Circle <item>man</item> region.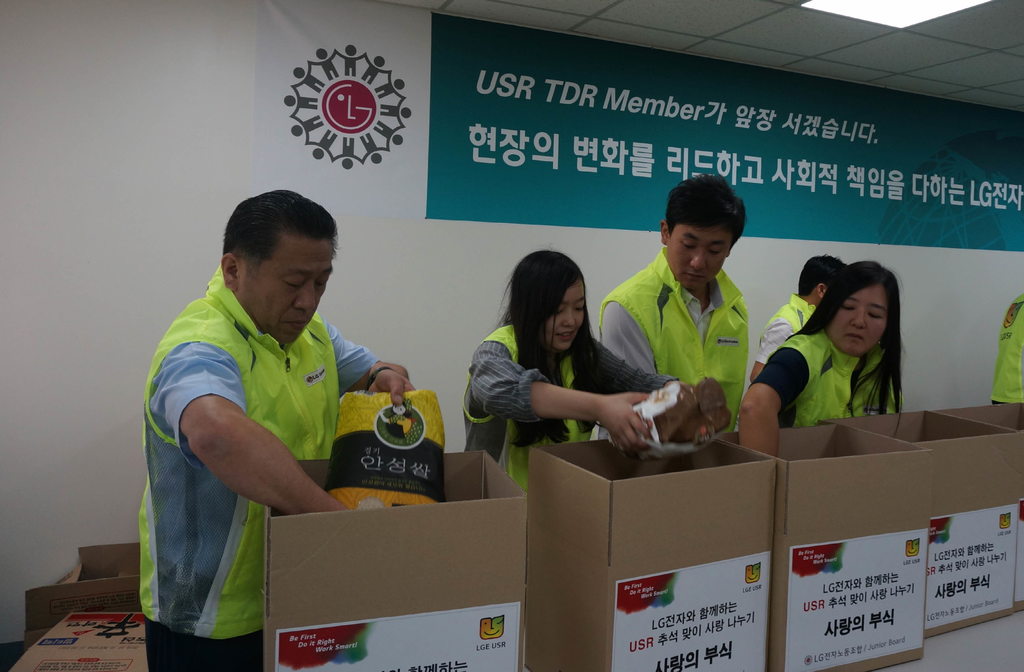
Region: box=[991, 291, 1023, 405].
